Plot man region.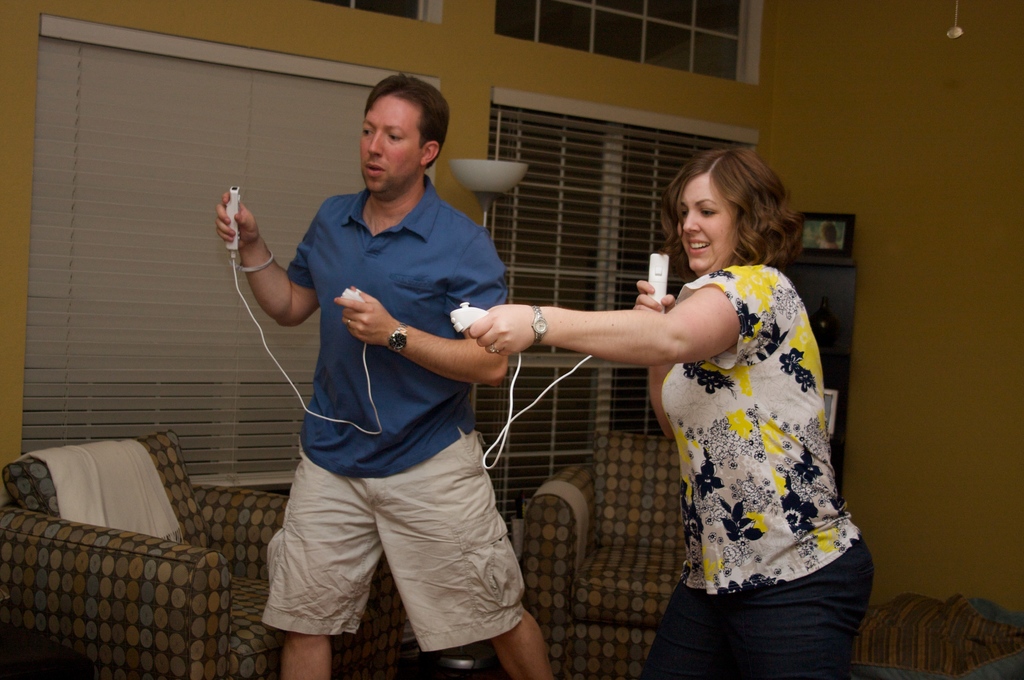
Plotted at Rect(193, 72, 559, 665).
